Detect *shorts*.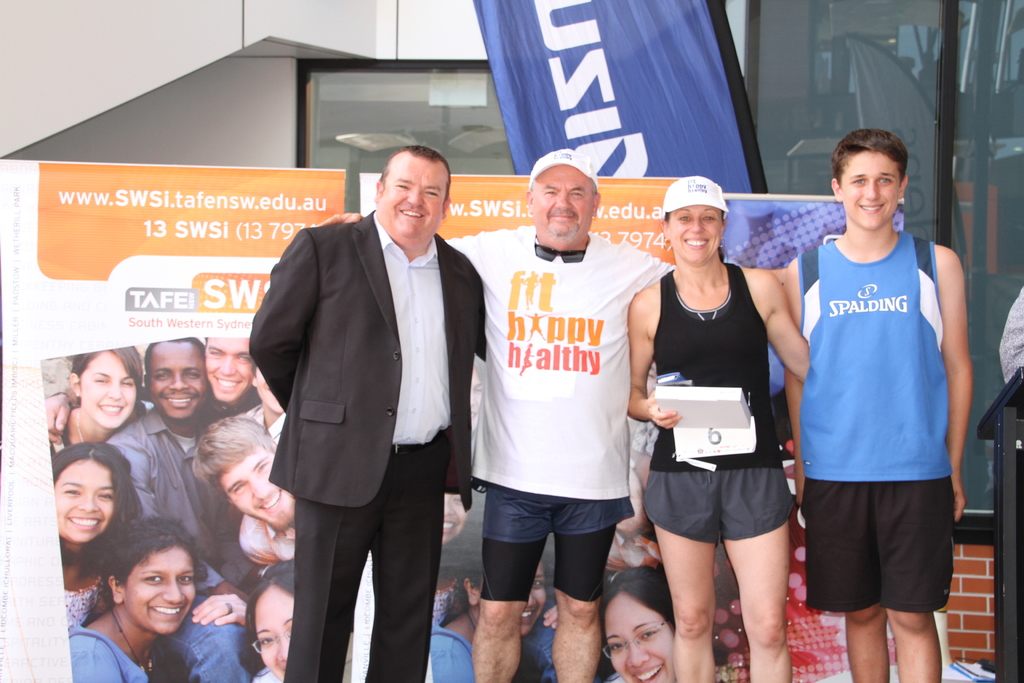
Detected at [475,495,634,598].
